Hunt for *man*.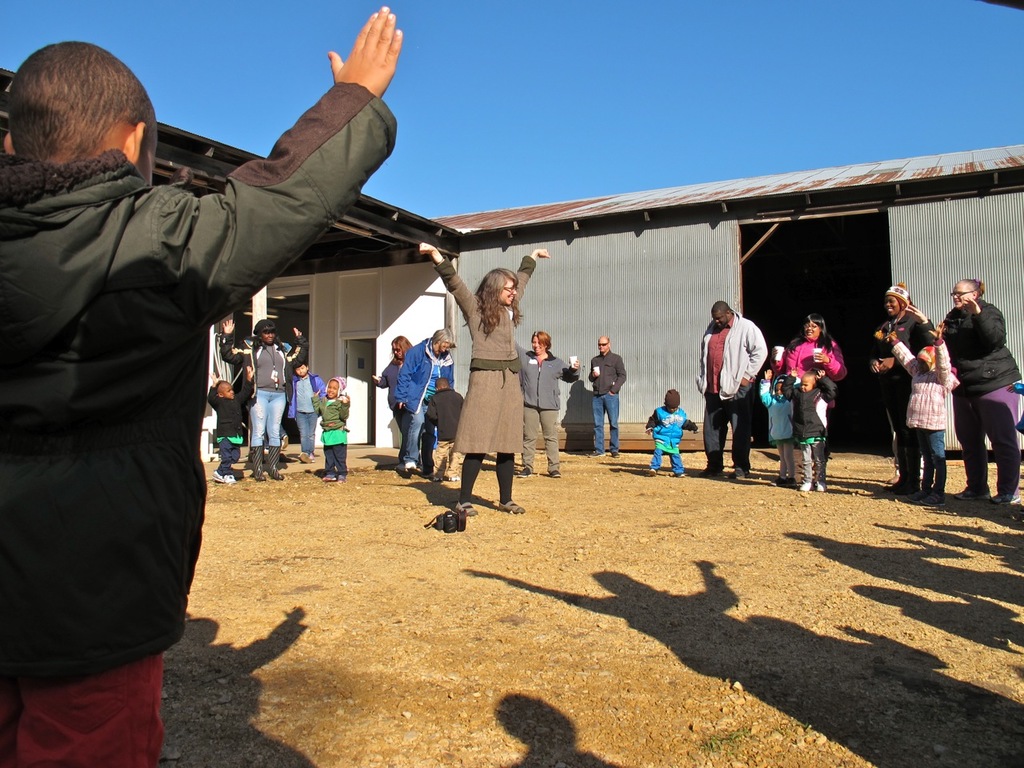
Hunted down at x1=590, y1=332, x2=628, y2=457.
